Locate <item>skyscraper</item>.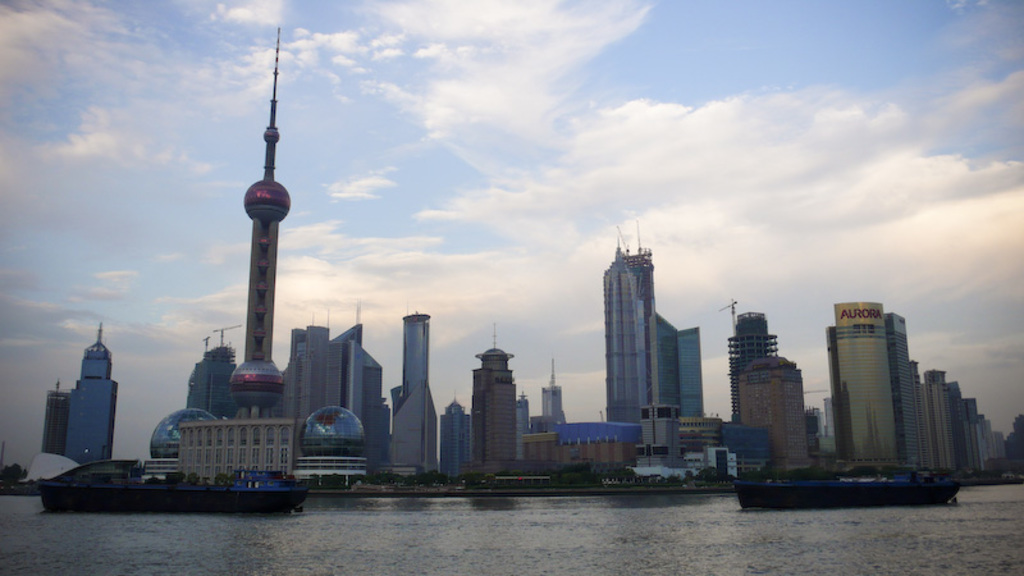
Bounding box: pyautogui.locateOnScreen(458, 338, 518, 466).
